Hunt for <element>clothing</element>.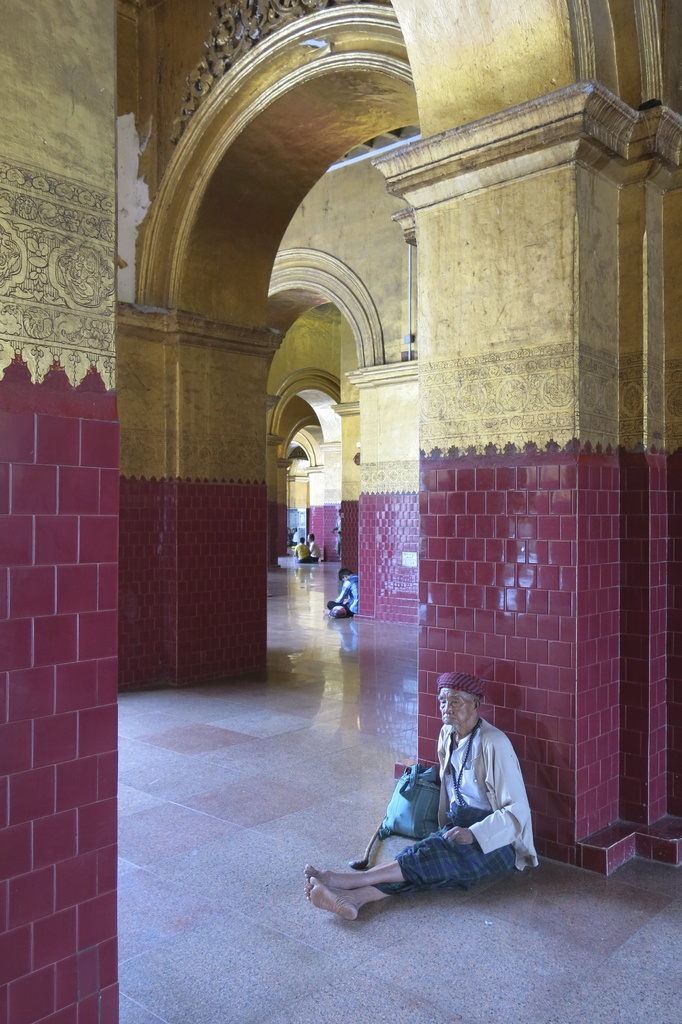
Hunted down at [435, 725, 540, 876].
